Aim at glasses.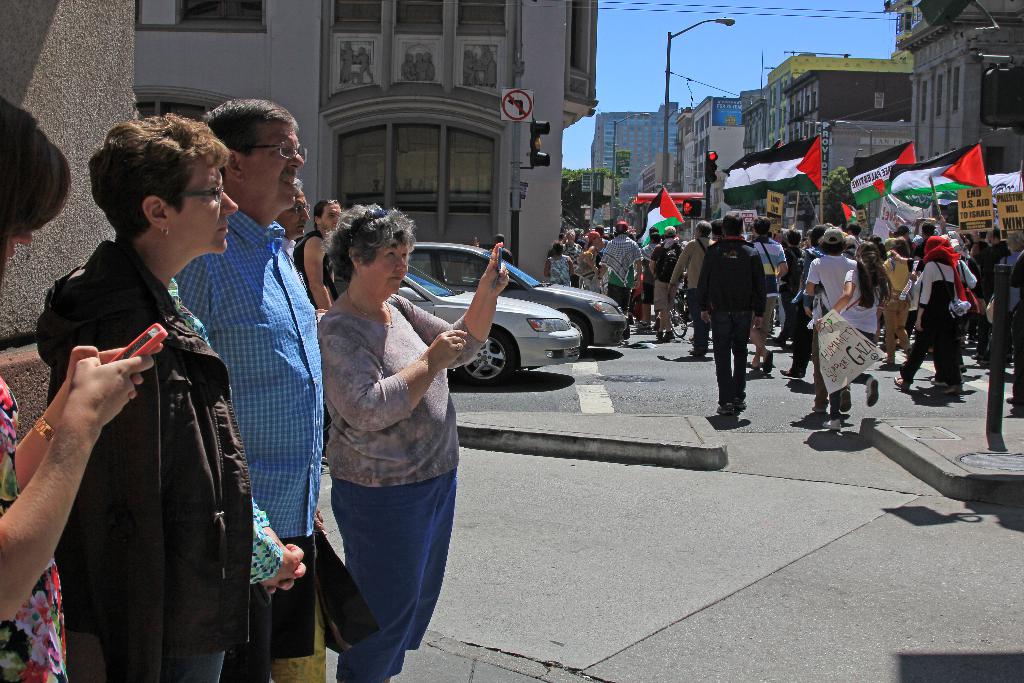
Aimed at region(179, 186, 225, 205).
